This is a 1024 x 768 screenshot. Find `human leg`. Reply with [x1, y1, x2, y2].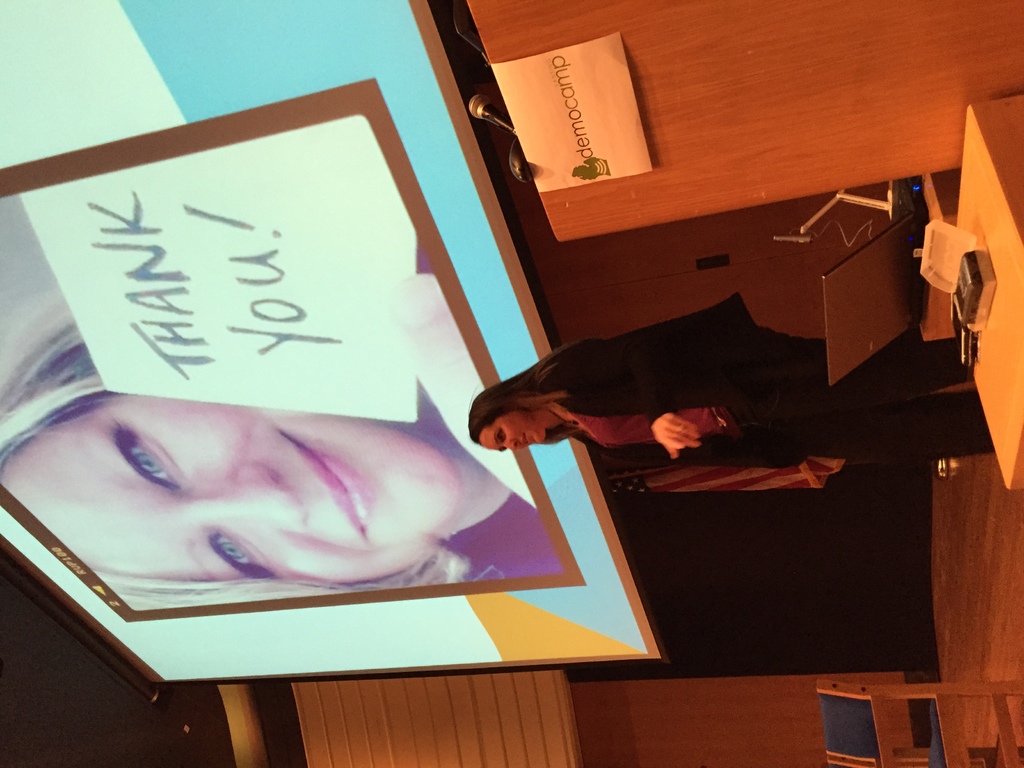
[723, 385, 990, 458].
